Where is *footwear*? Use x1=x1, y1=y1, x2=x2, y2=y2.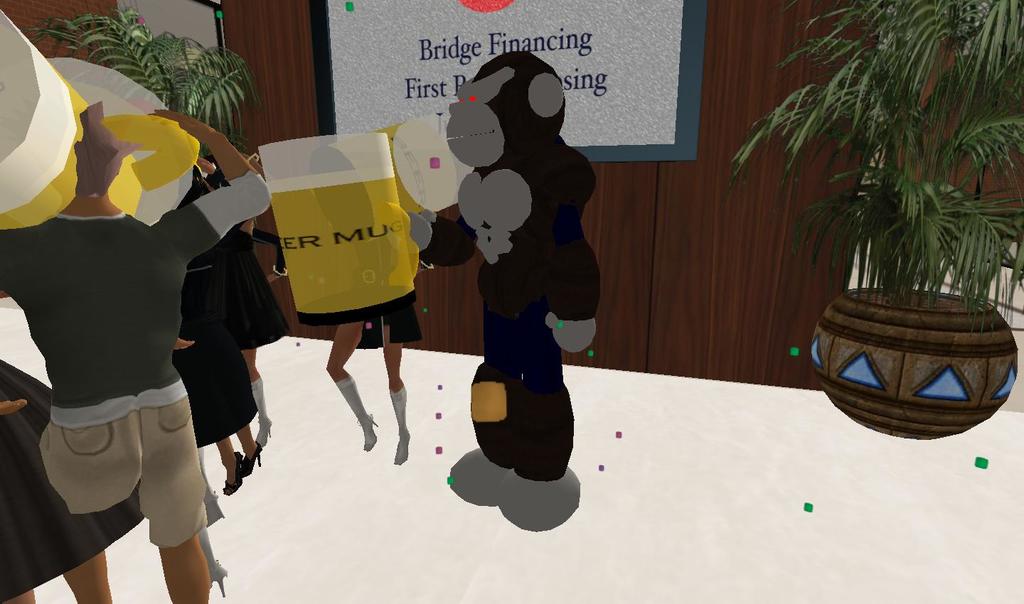
x1=361, y1=415, x2=378, y2=452.
